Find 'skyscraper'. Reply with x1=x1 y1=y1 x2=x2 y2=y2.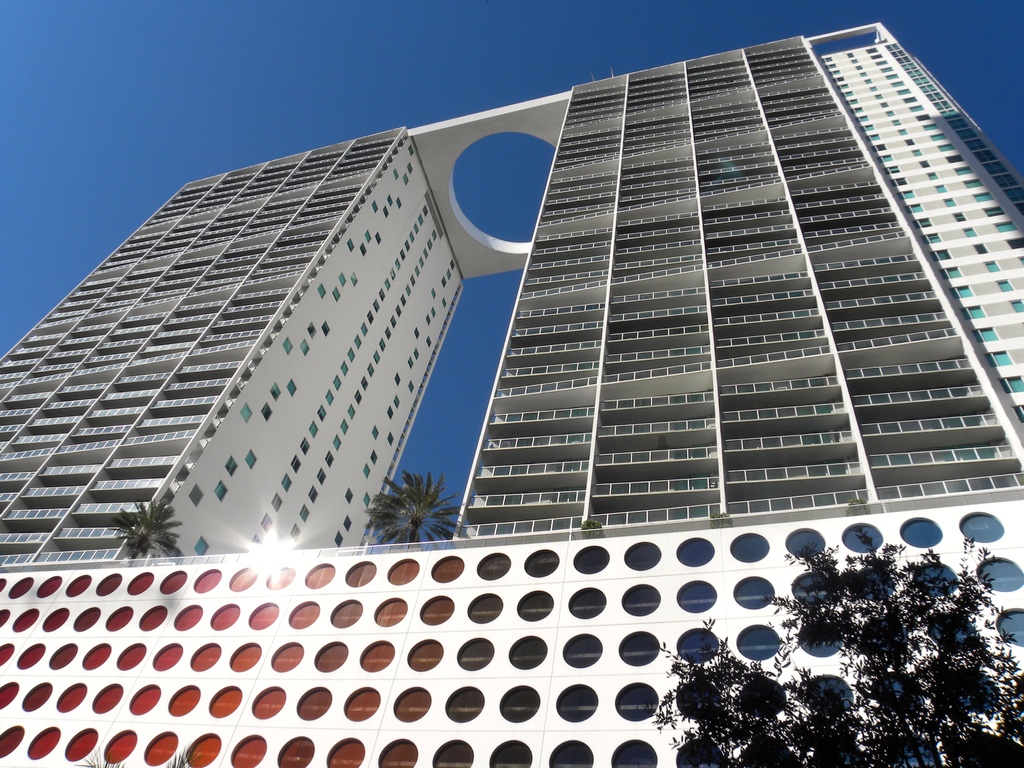
x1=0 y1=127 x2=467 y2=560.
